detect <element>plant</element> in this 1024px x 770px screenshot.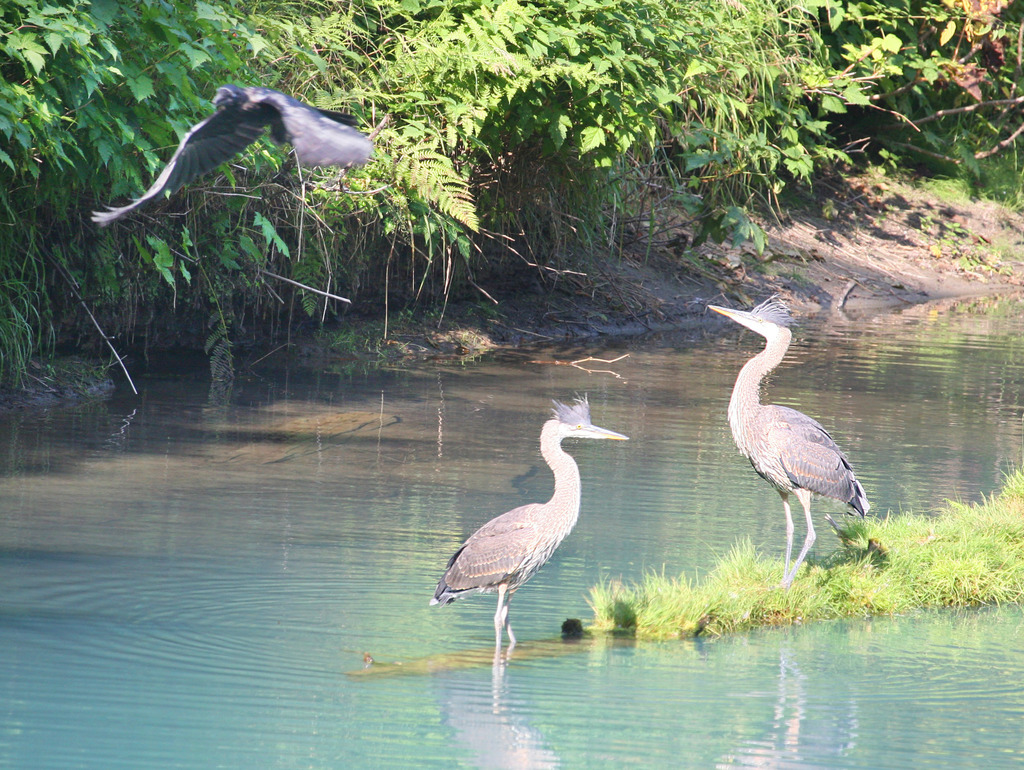
Detection: pyautogui.locateOnScreen(980, 135, 1023, 218).
